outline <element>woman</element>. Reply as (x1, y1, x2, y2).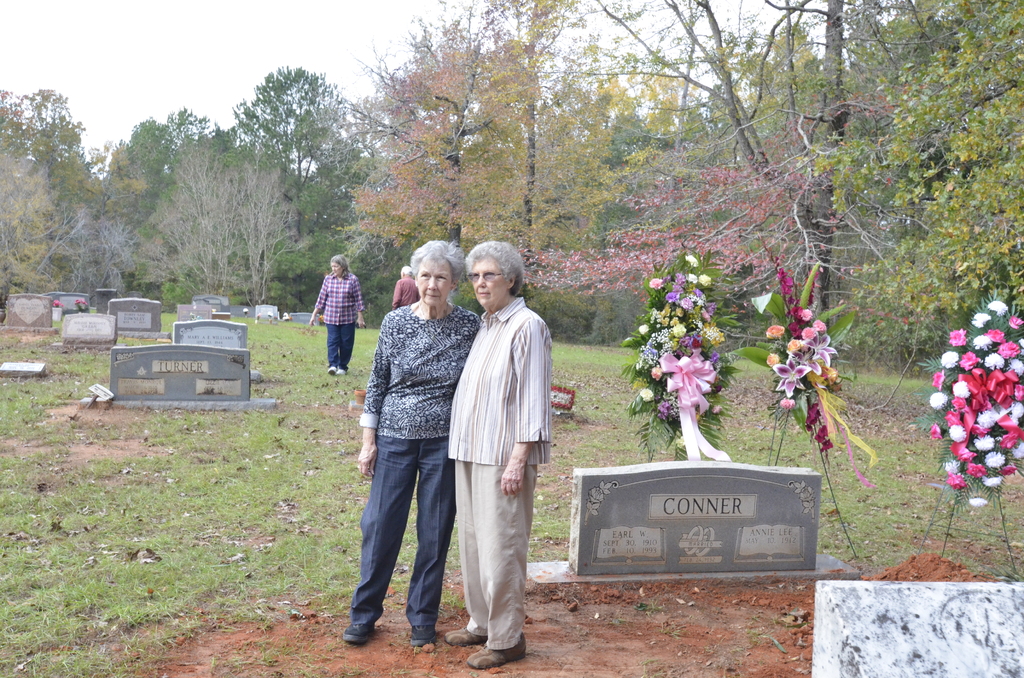
(305, 254, 370, 379).
